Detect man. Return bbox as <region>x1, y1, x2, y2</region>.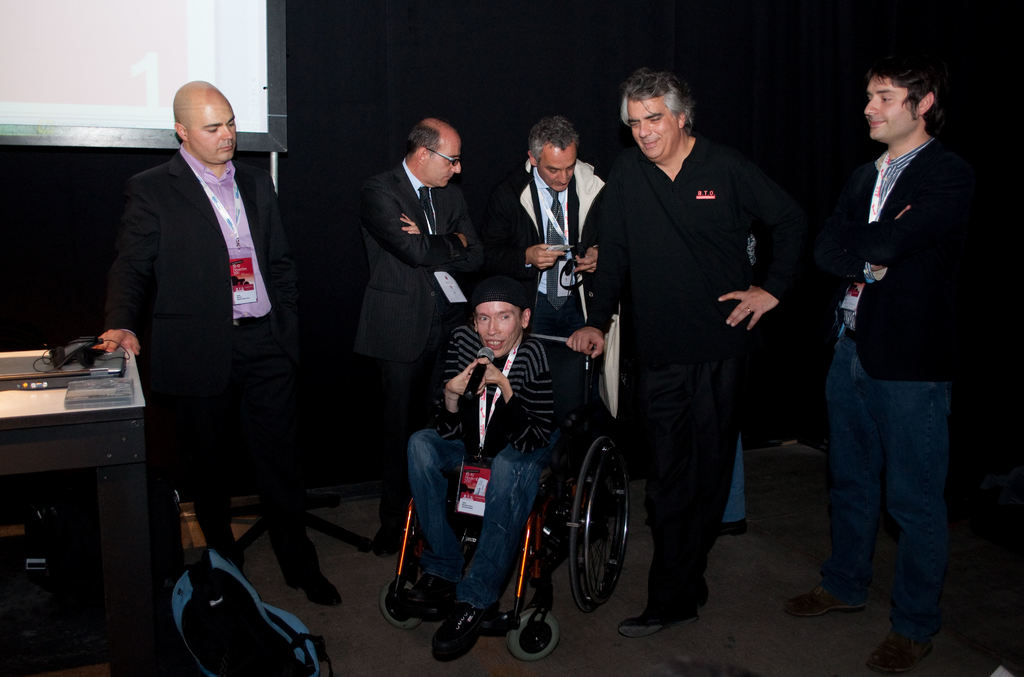
<region>796, 44, 986, 646</region>.
